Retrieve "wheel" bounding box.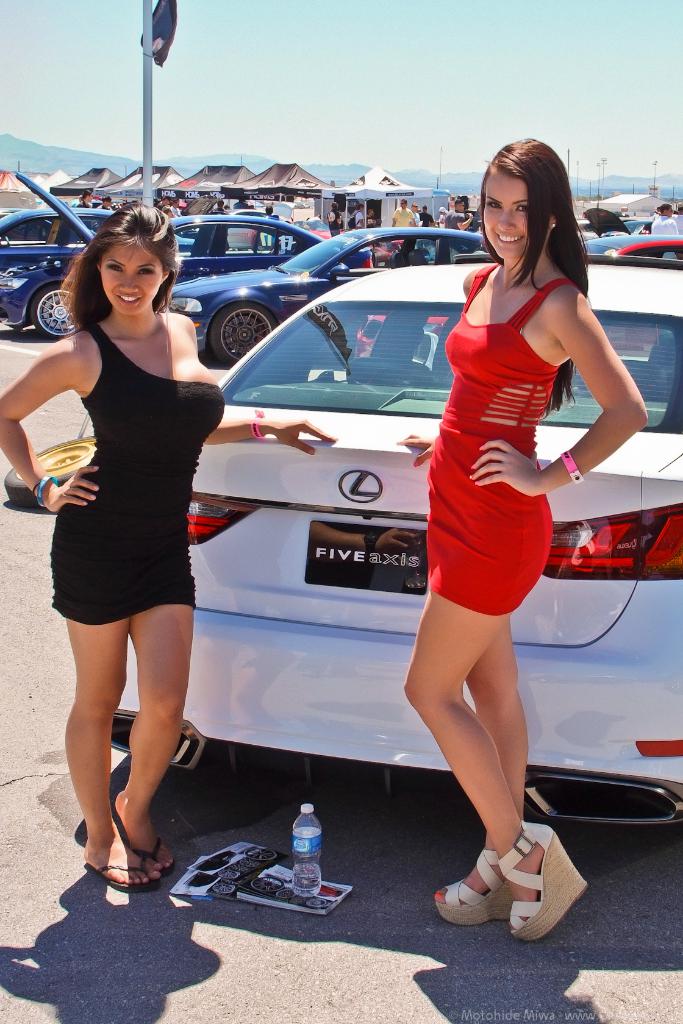
Bounding box: region(240, 859, 259, 866).
